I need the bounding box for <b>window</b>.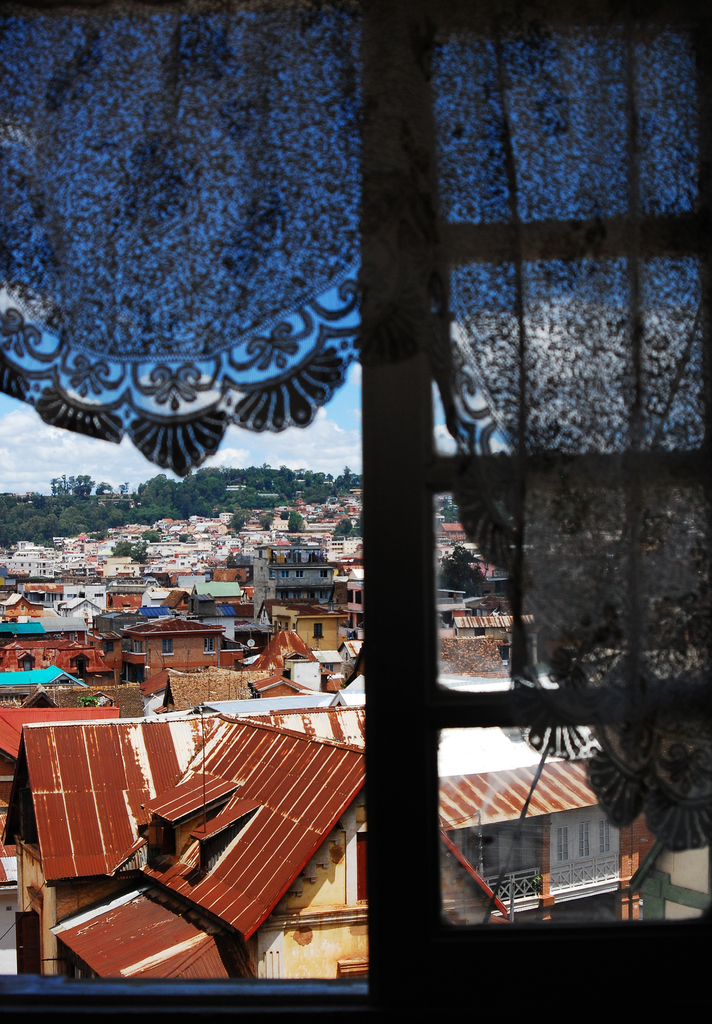
Here it is: BBox(203, 636, 219, 655).
